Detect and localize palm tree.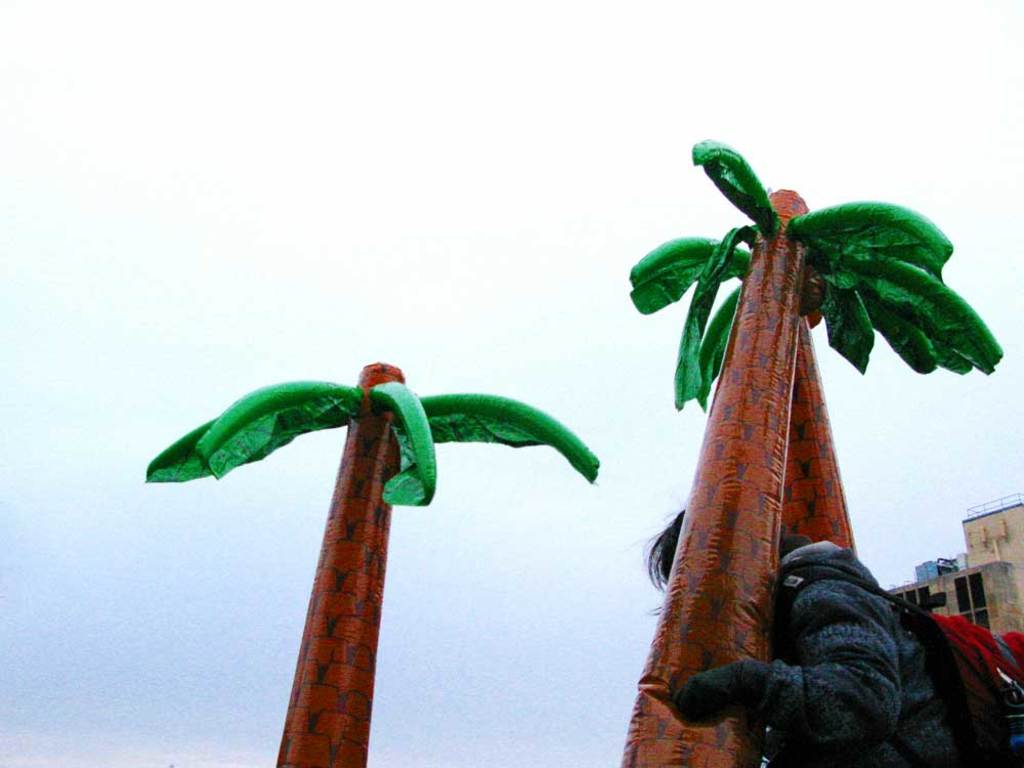
Localized at 496 86 1018 765.
